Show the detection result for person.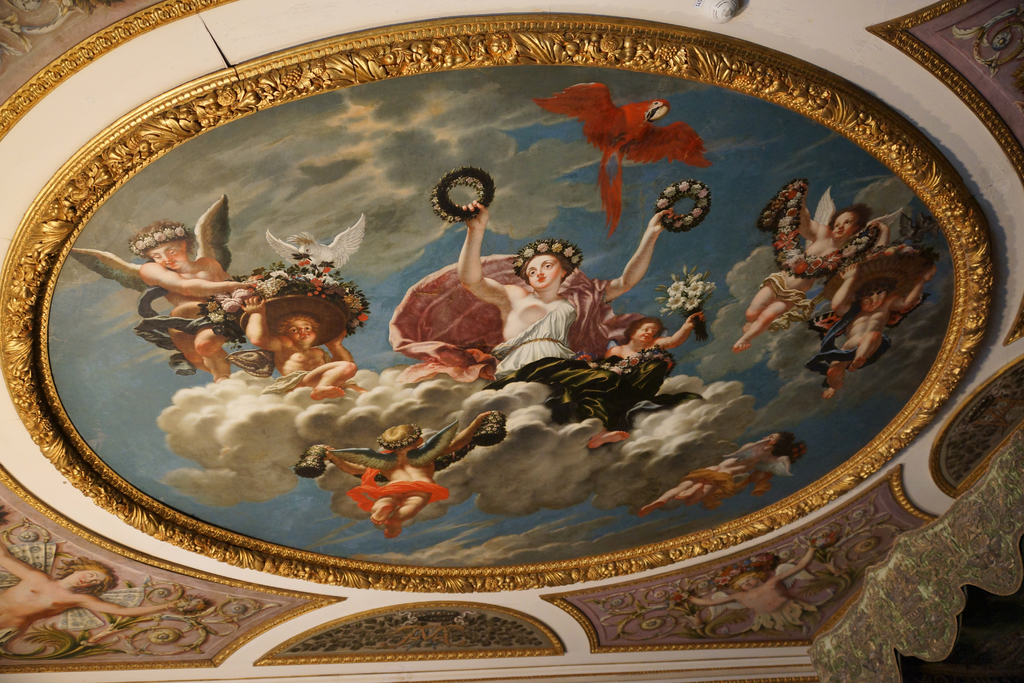
x1=195 y1=258 x2=372 y2=400.
